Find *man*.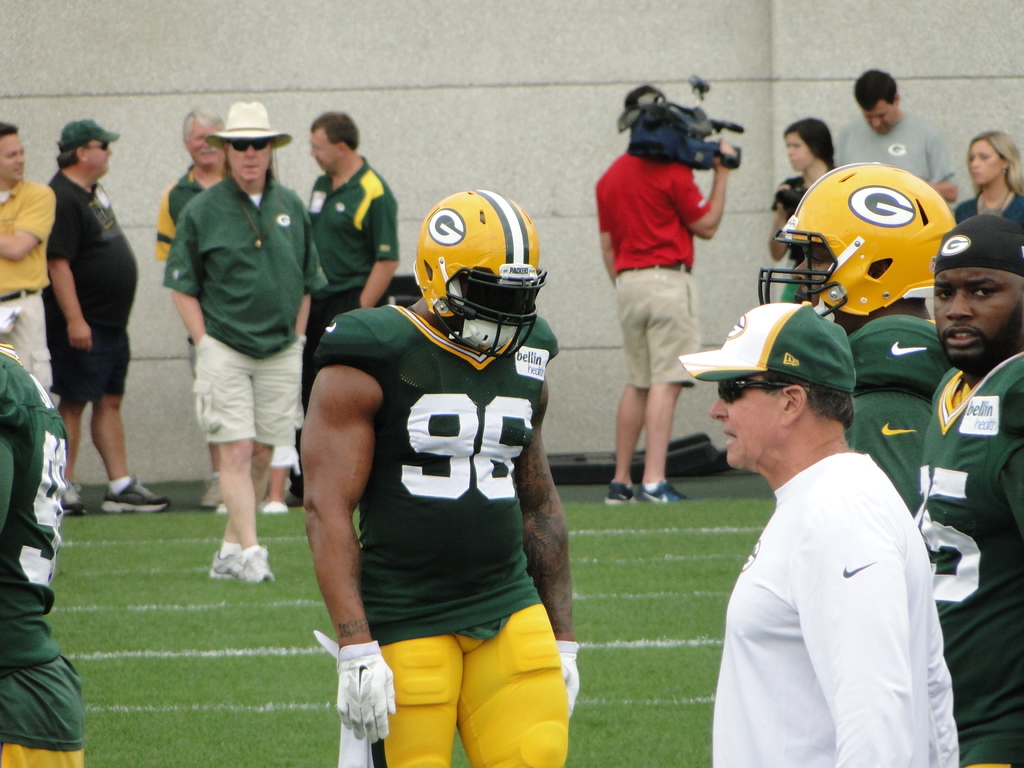
{"x1": 38, "y1": 116, "x2": 169, "y2": 517}.
